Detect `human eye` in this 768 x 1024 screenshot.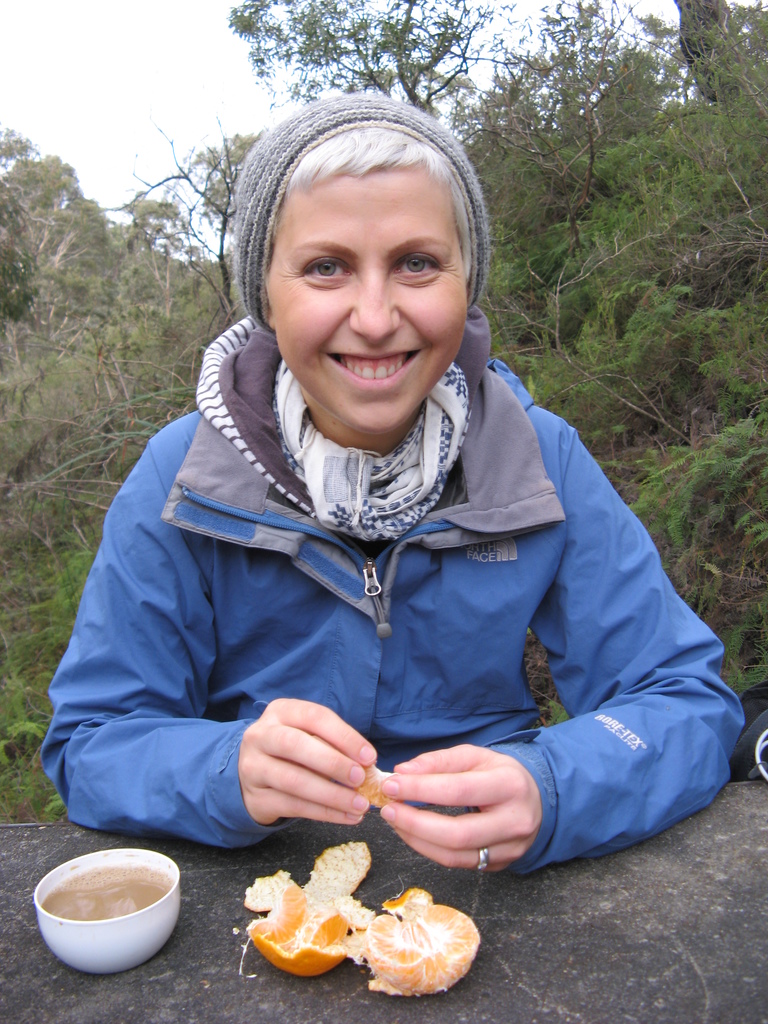
Detection: l=390, t=248, r=448, b=285.
